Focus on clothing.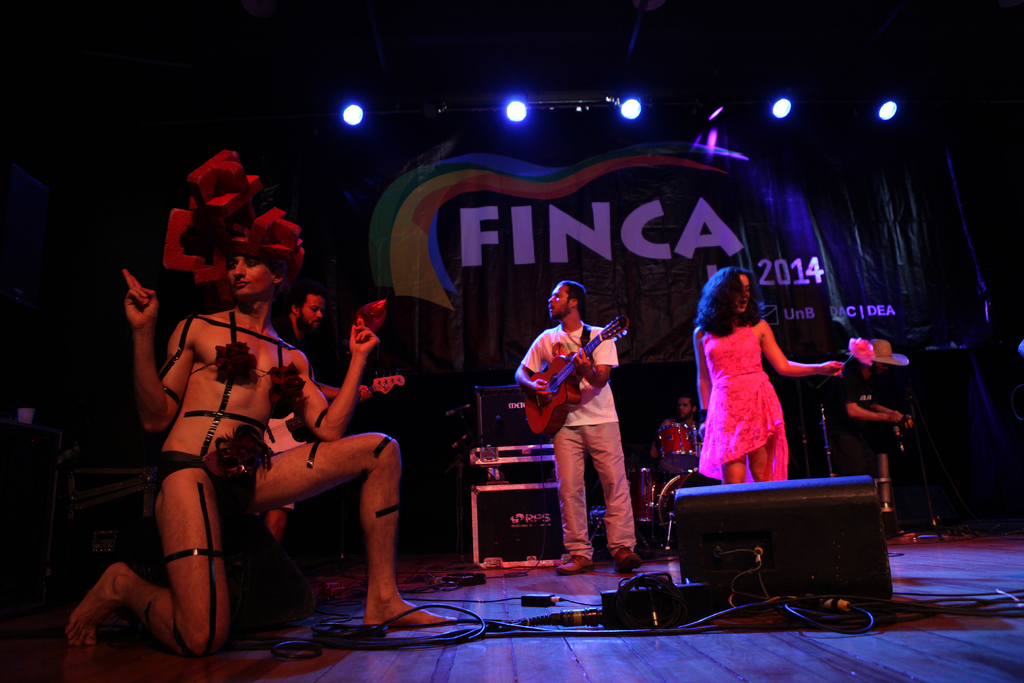
Focused at Rect(524, 322, 623, 553).
